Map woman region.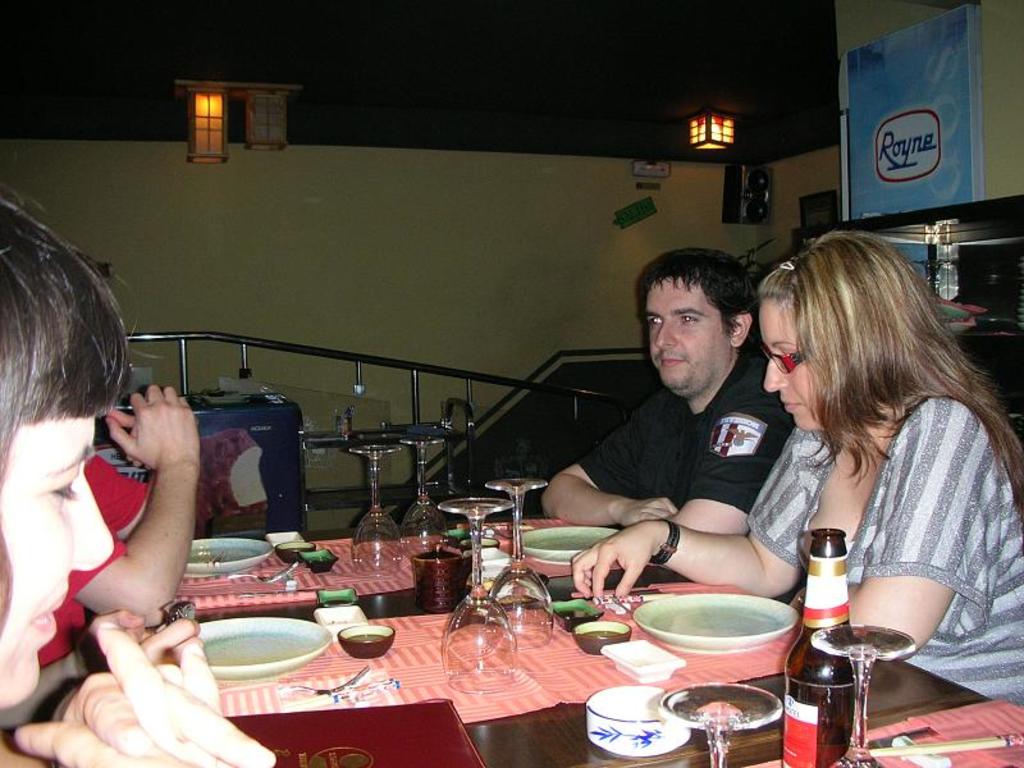
Mapped to <box>0,193,273,767</box>.
